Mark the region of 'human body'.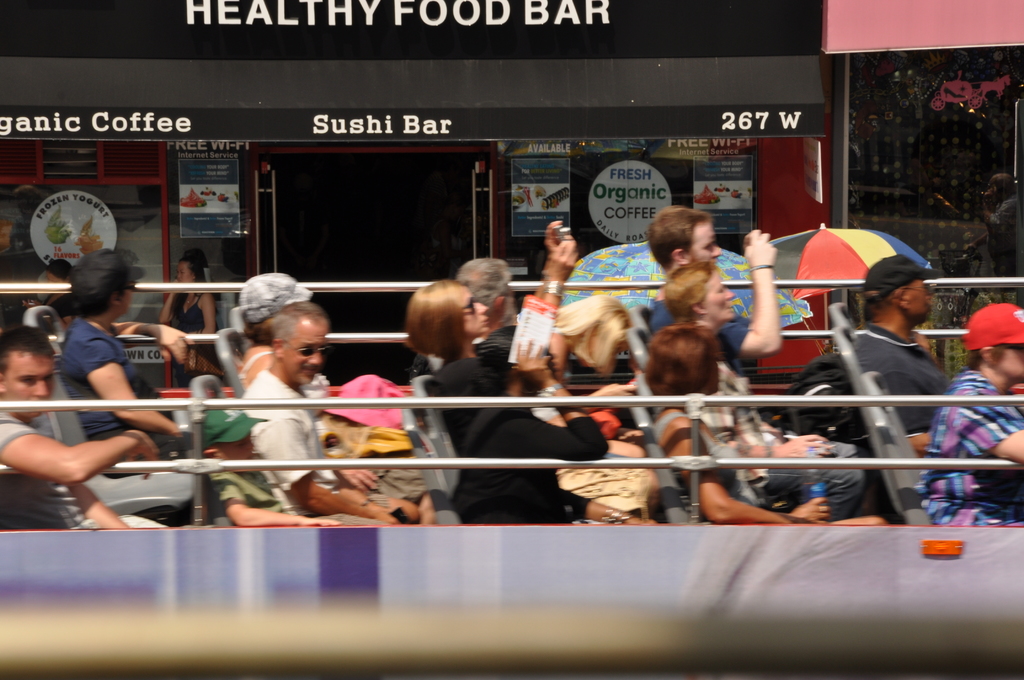
Region: 922 297 1023 536.
